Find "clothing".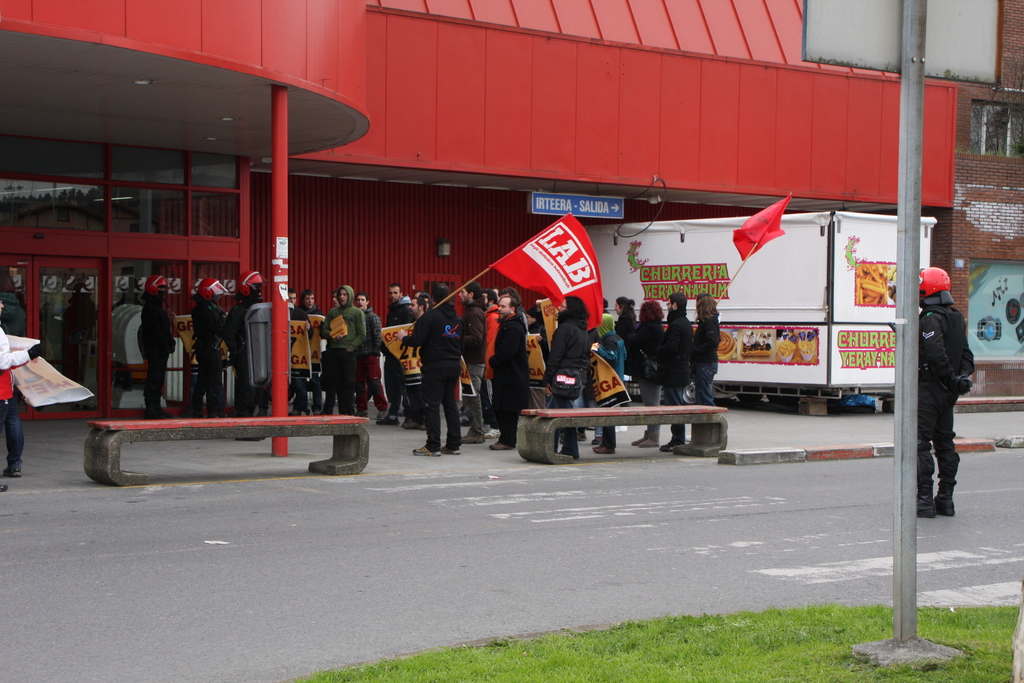
<bbox>539, 319, 588, 452</bbox>.
